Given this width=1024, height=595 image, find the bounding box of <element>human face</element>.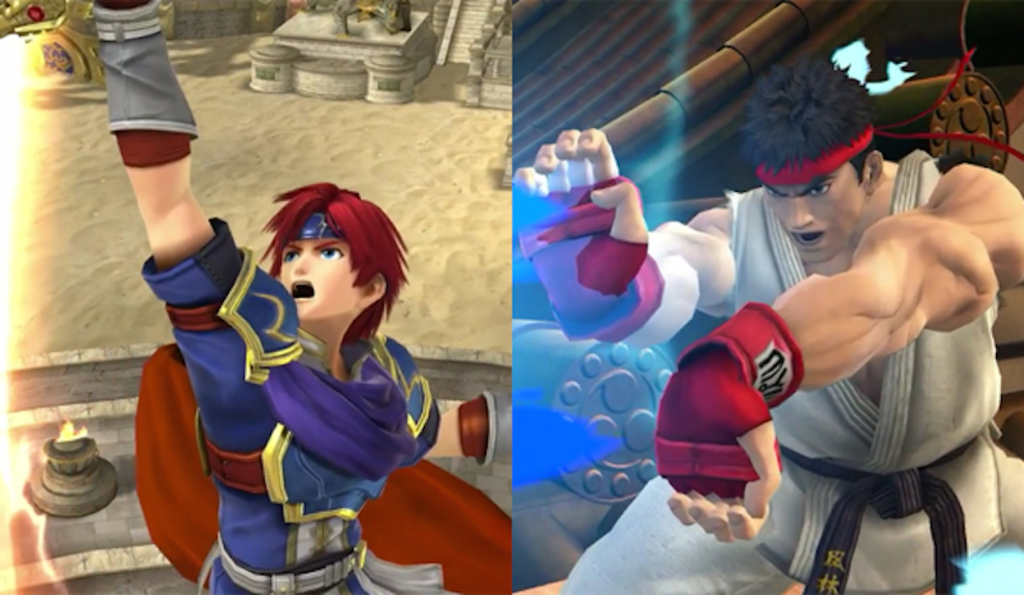
{"x1": 276, "y1": 235, "x2": 360, "y2": 317}.
